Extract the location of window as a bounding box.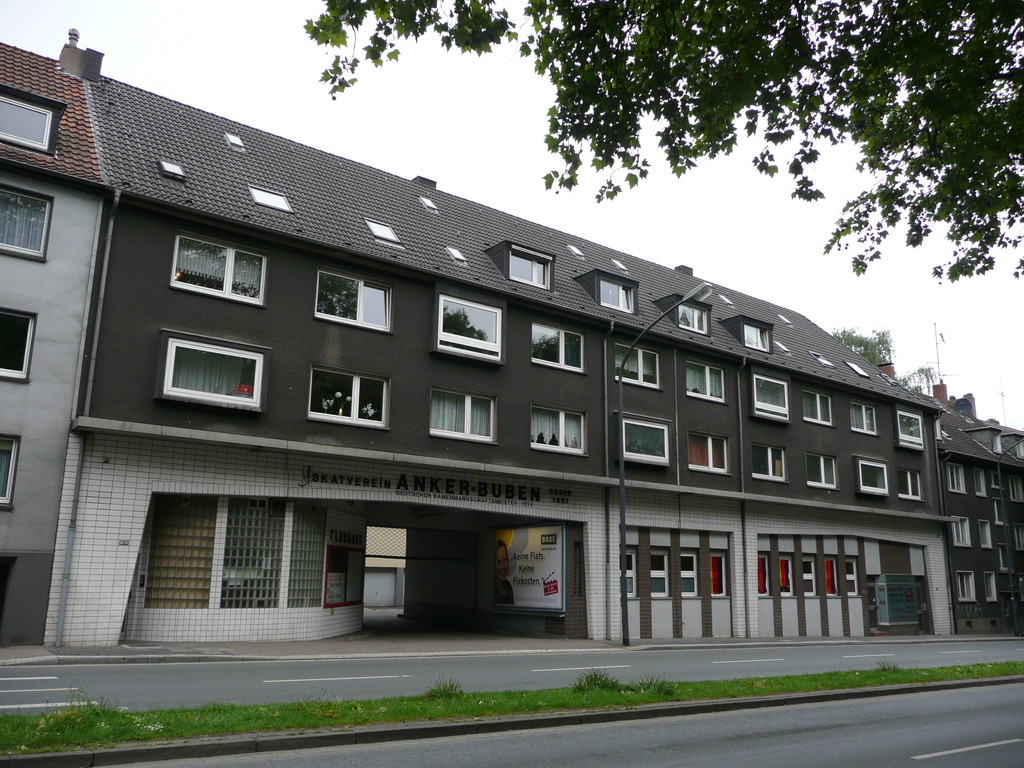
locate(858, 460, 888, 495).
